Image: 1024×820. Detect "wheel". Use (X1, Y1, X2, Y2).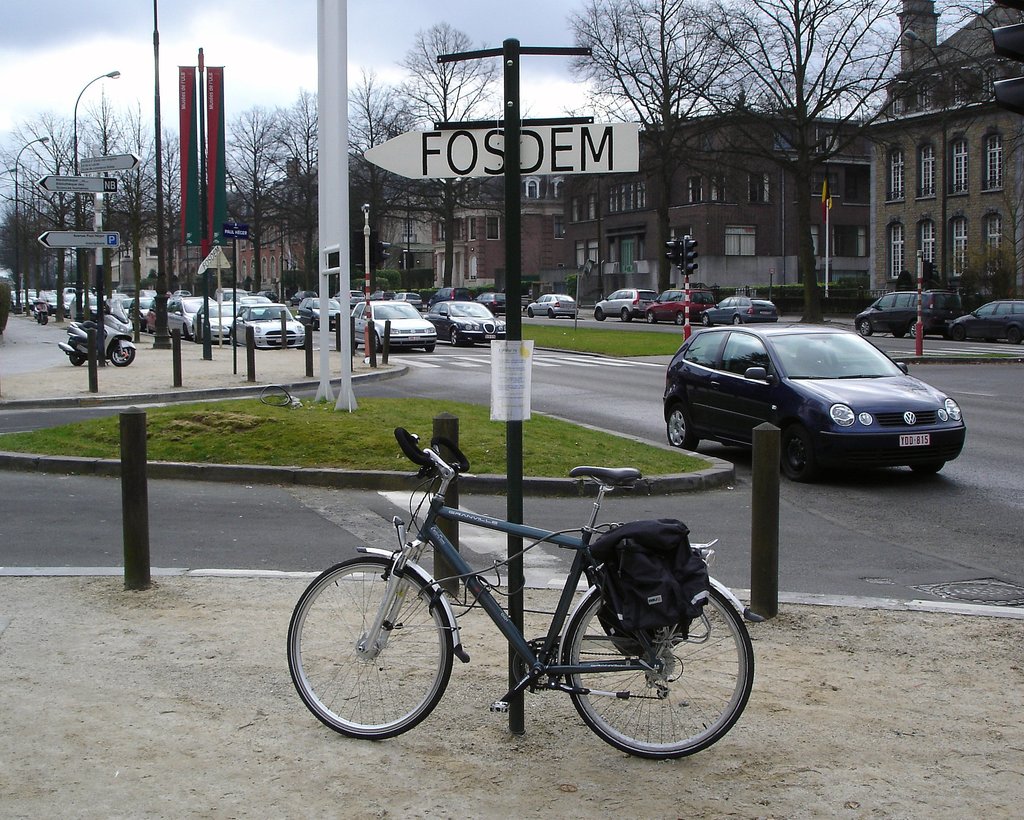
(446, 327, 460, 344).
